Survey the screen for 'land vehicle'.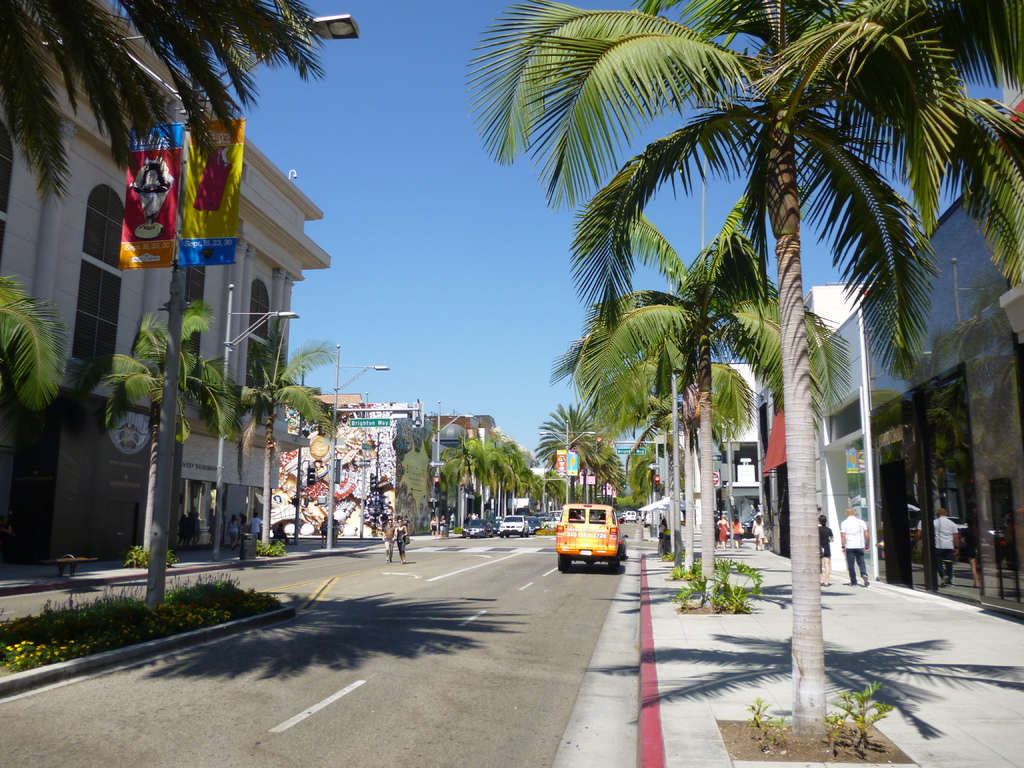
Survey found: region(497, 514, 530, 536).
